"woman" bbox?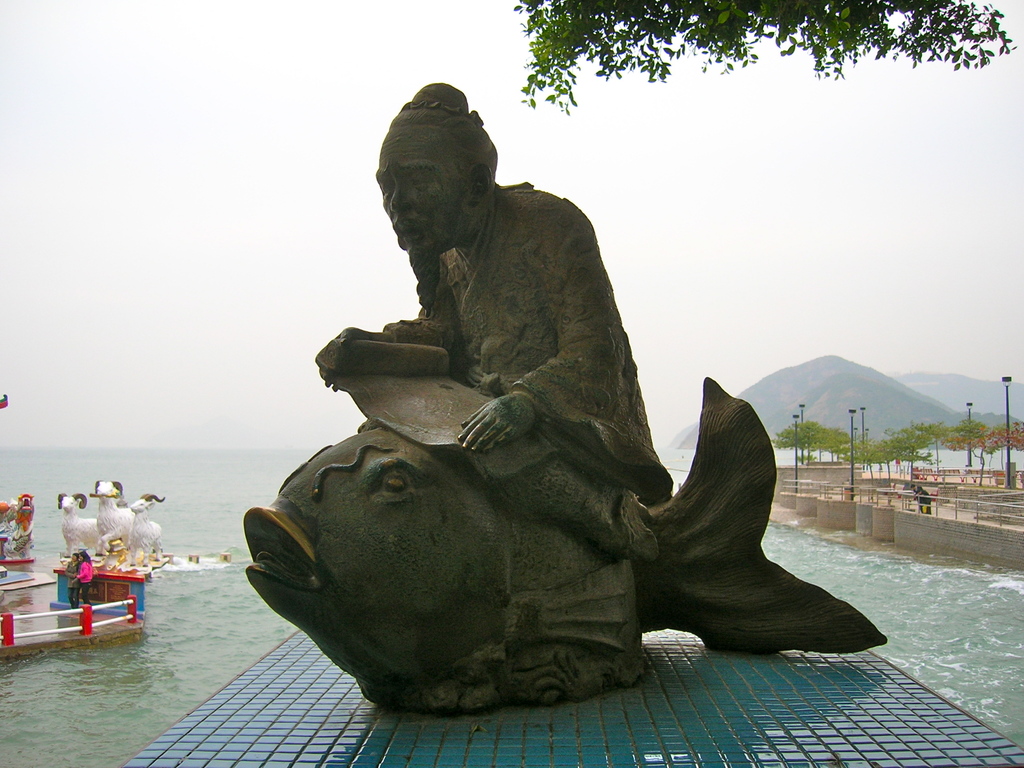
74,551,92,604
